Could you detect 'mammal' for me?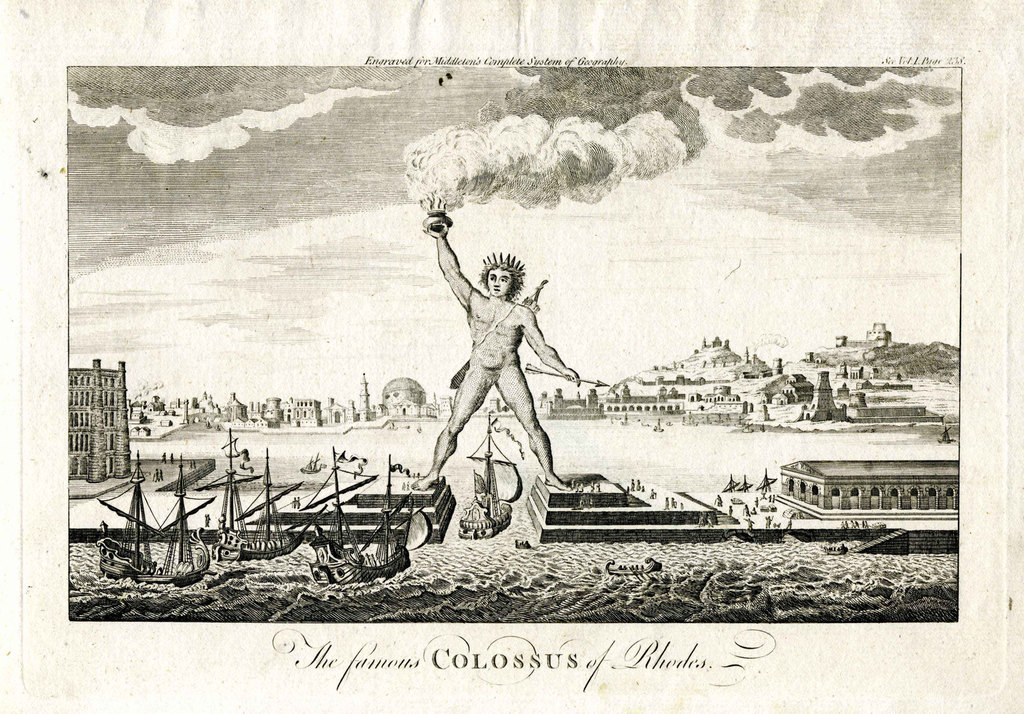
Detection result: detection(706, 514, 714, 526).
